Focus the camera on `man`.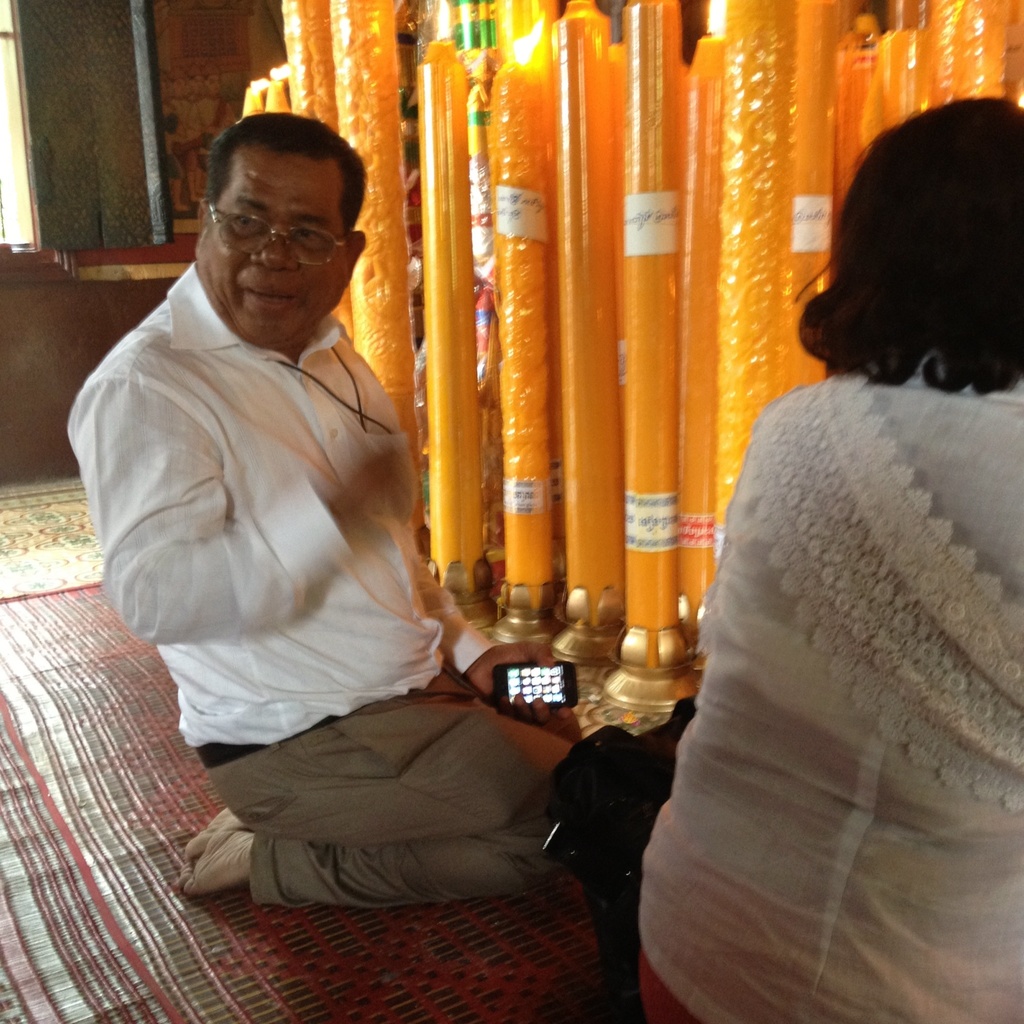
Focus region: 65,112,578,908.
